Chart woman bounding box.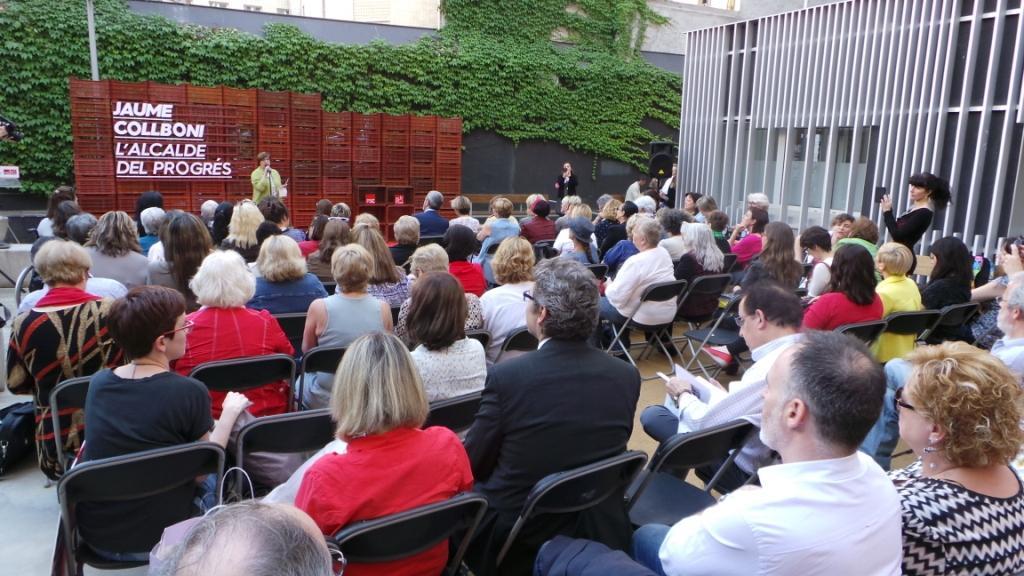
Charted: (804,228,841,297).
